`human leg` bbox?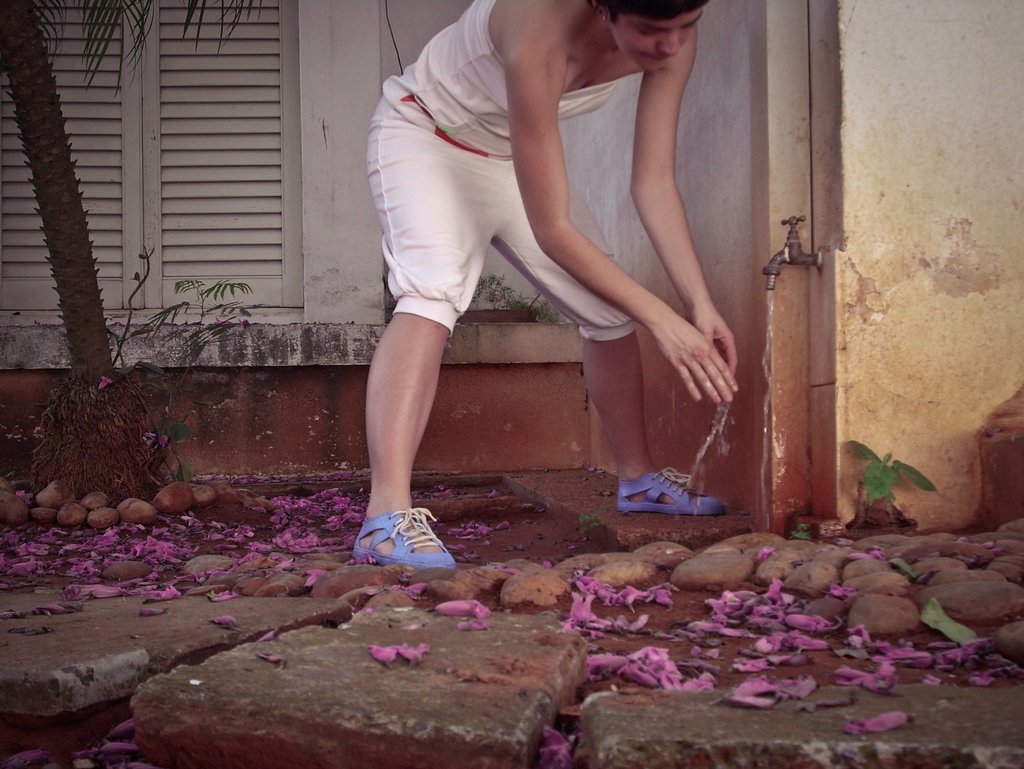
350/85/485/564
